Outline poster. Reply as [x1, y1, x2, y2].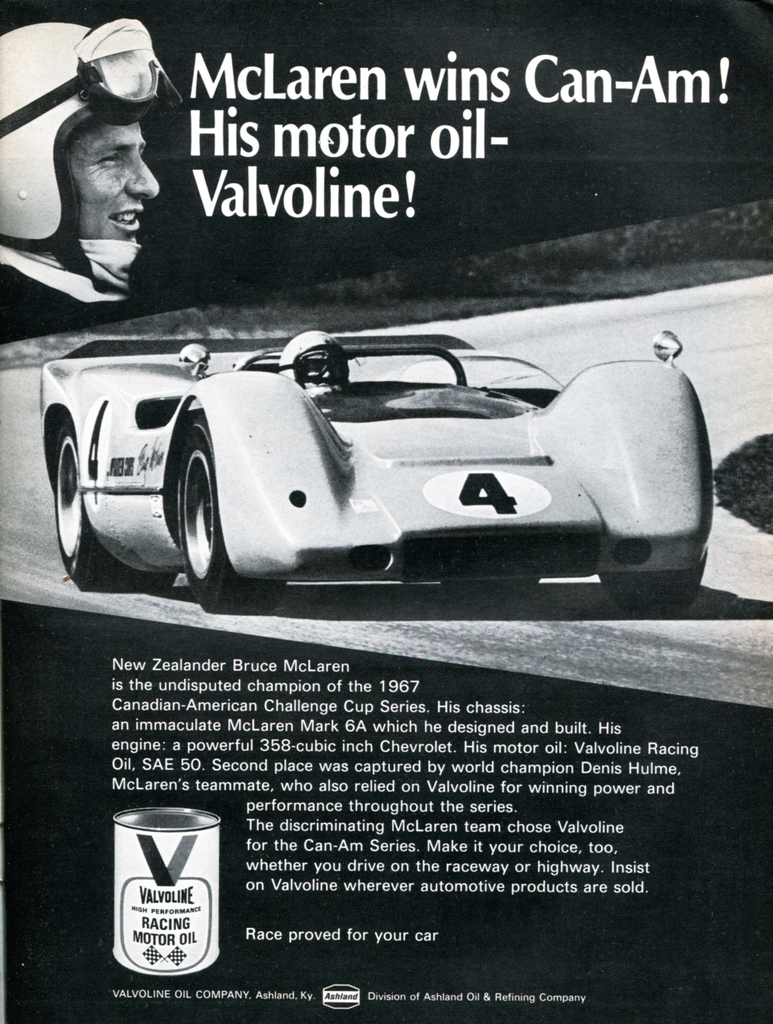
[0, 0, 772, 1023].
